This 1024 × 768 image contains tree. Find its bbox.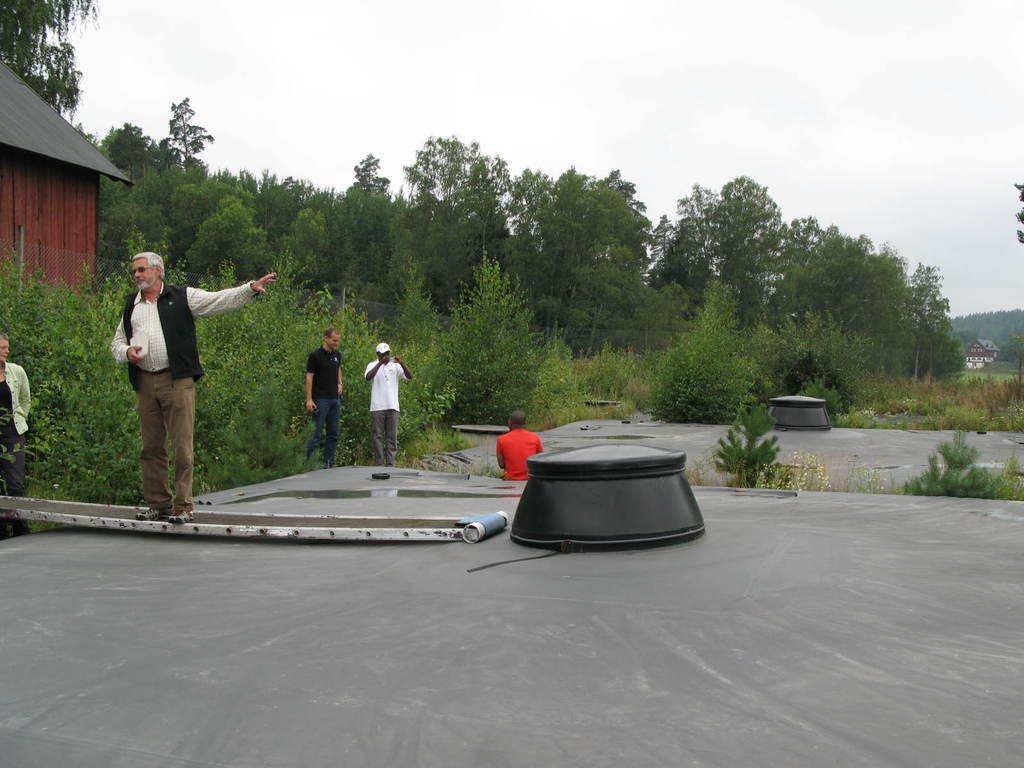
0 0 99 127.
